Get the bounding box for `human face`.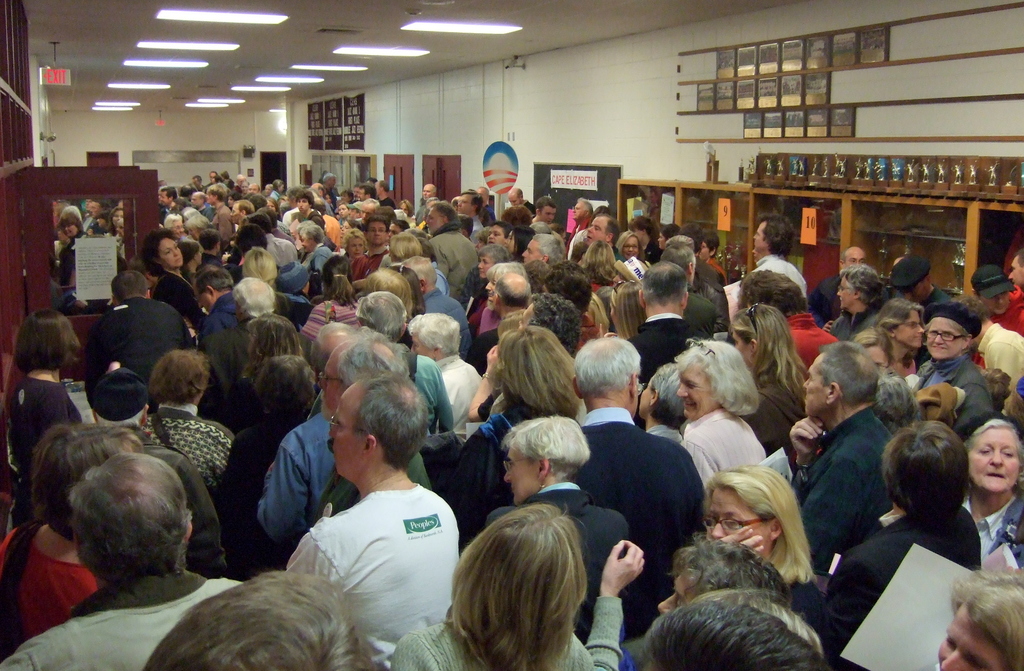
156:237:182:267.
